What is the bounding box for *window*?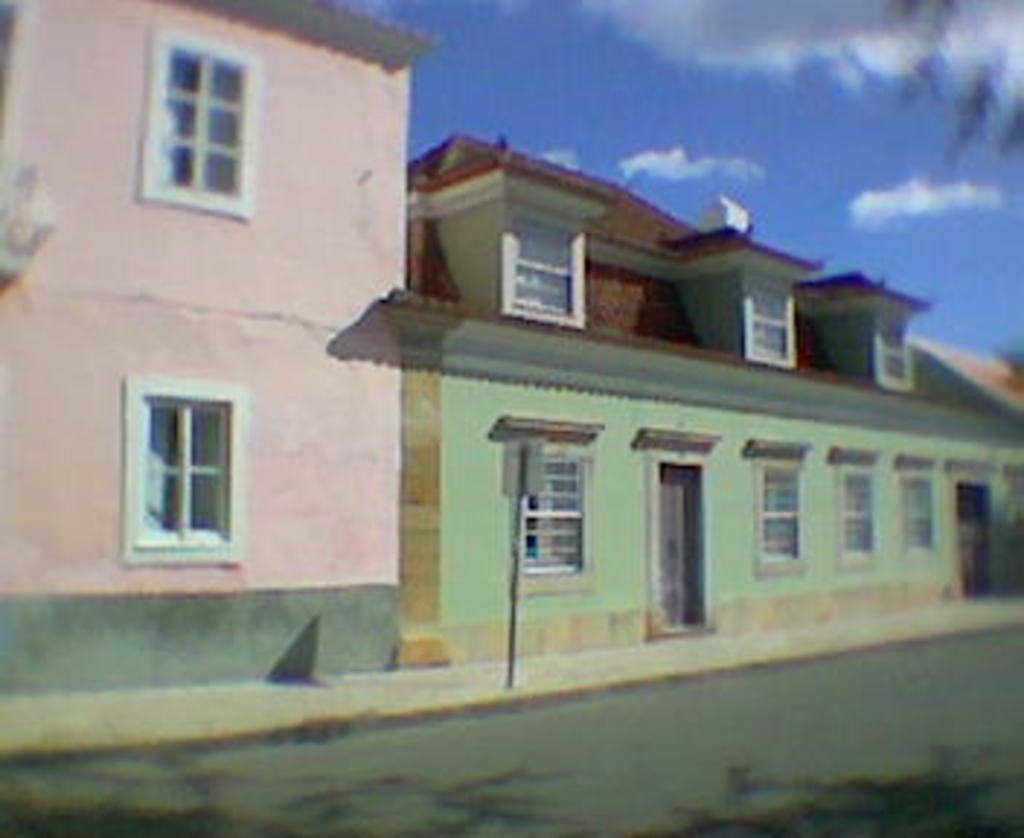
region(128, 361, 244, 559).
